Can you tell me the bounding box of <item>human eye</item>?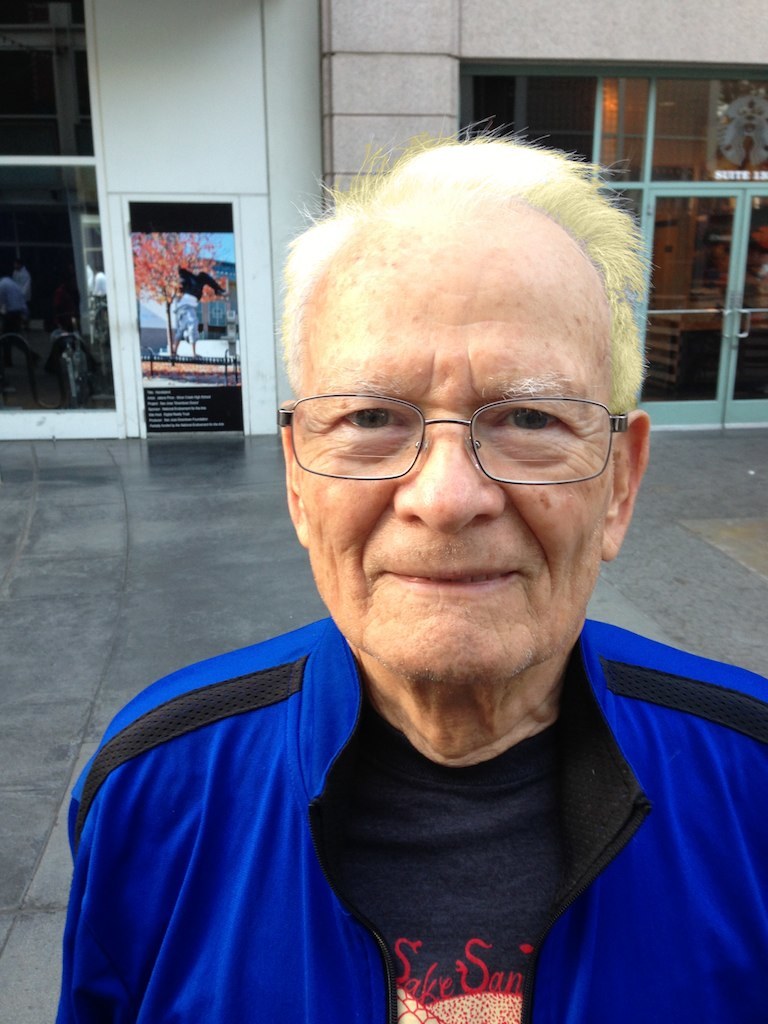
494, 403, 564, 434.
